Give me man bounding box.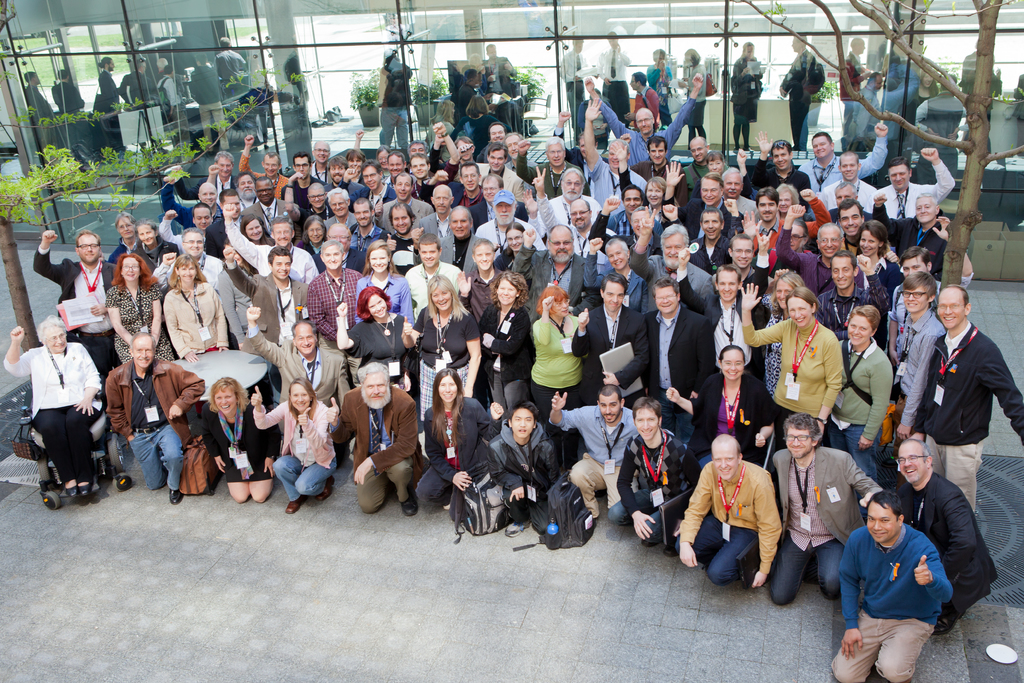
[left=545, top=386, right=640, bottom=525].
